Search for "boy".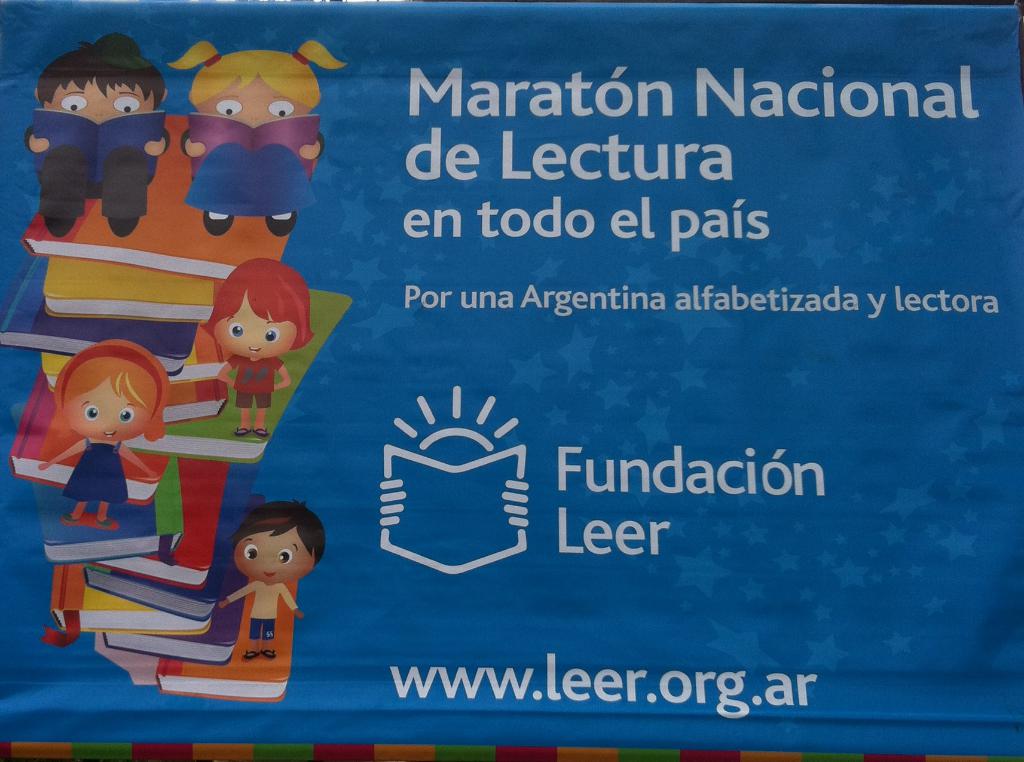
Found at left=217, top=500, right=324, bottom=660.
